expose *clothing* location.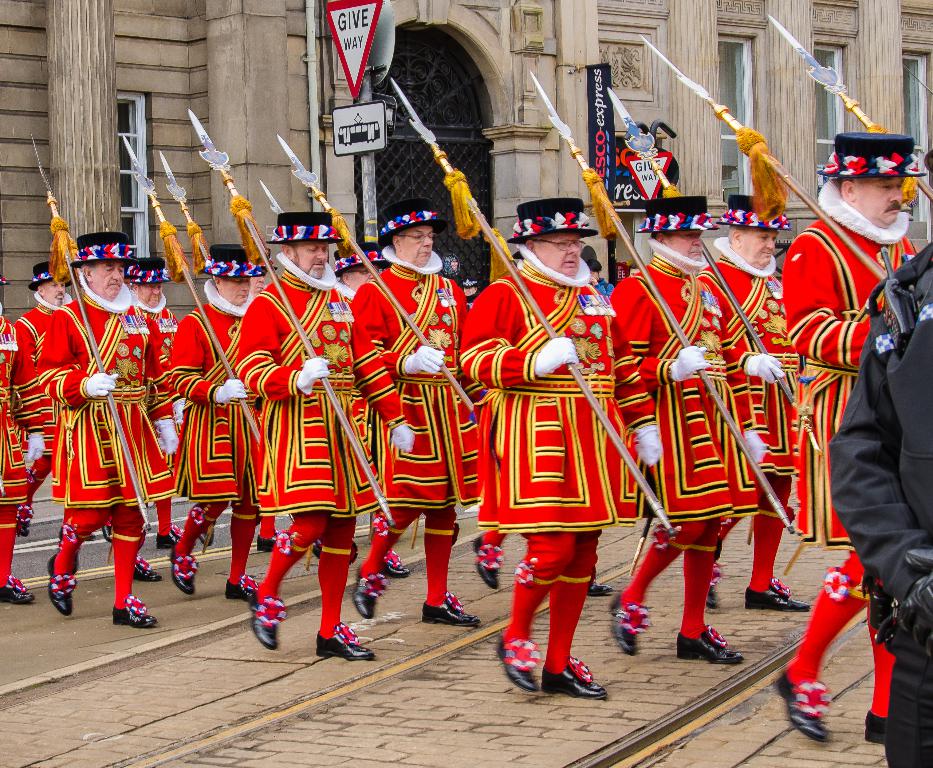
Exposed at <bbox>236, 256, 384, 515</bbox>.
